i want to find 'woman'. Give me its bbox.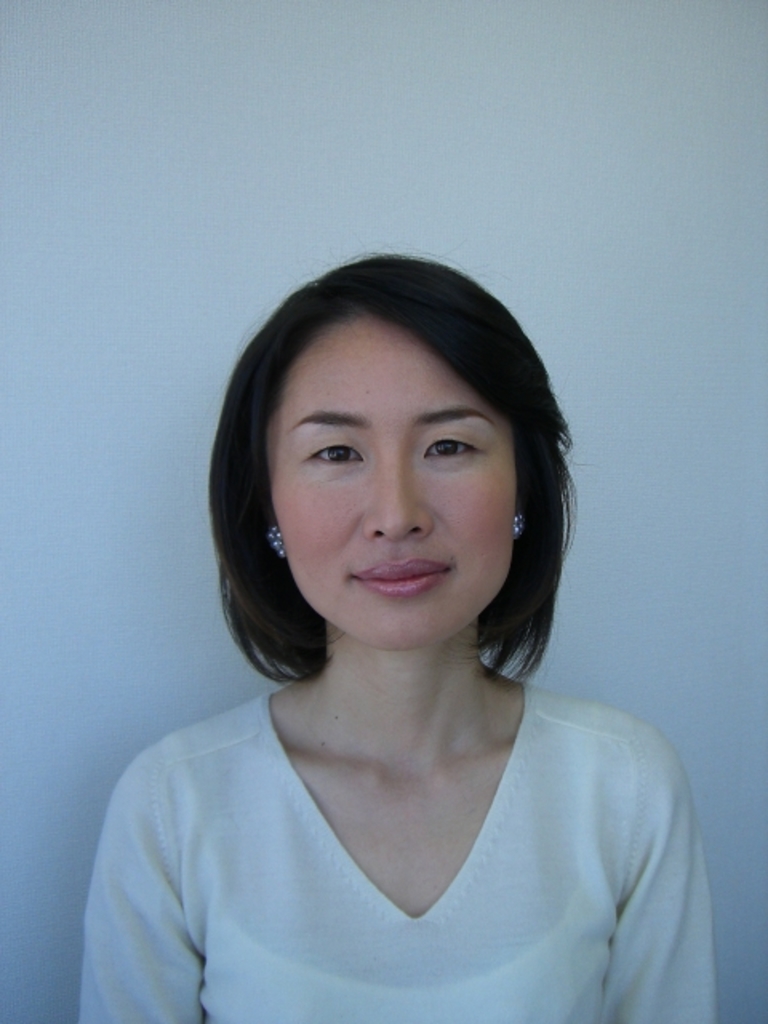
<bbox>67, 232, 720, 1022</bbox>.
